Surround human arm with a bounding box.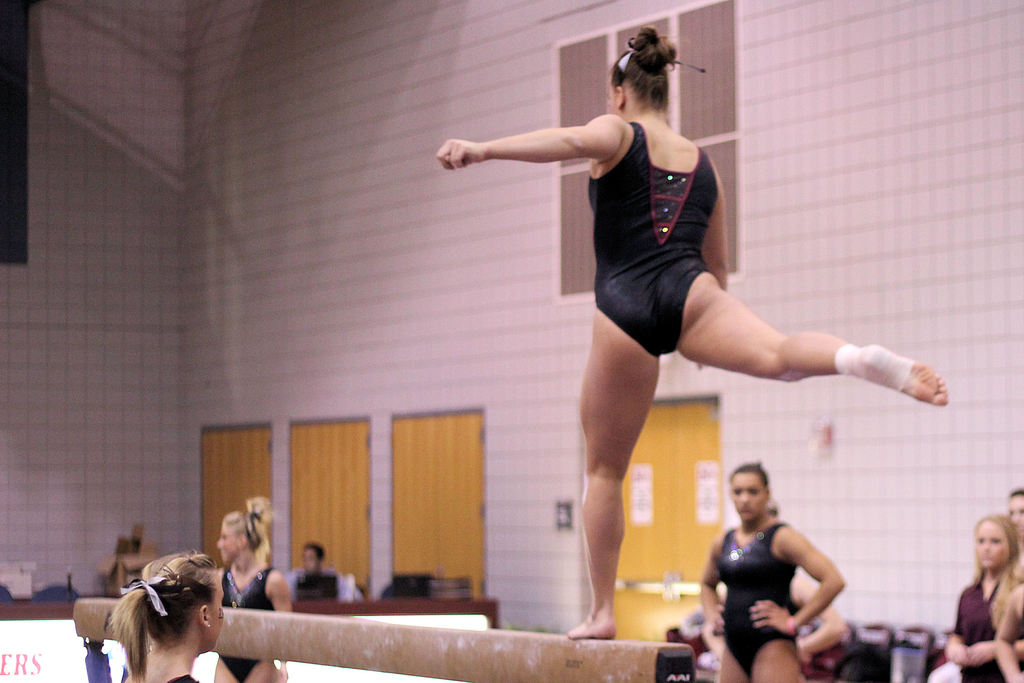
Rect(694, 518, 735, 661).
